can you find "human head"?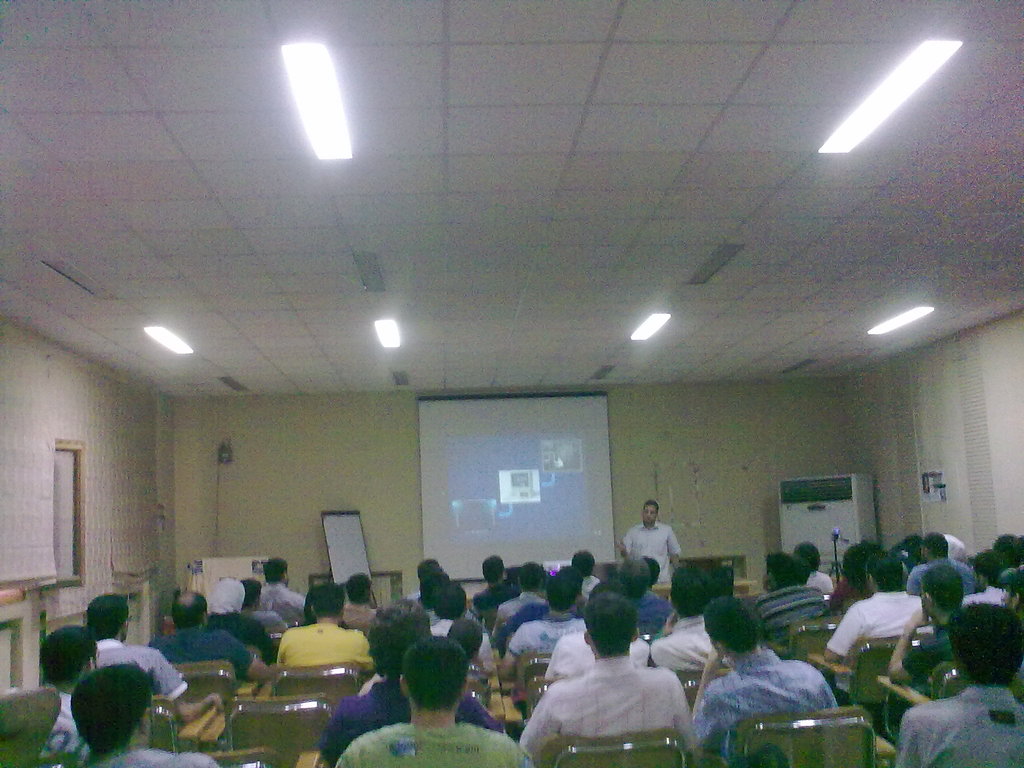
Yes, bounding box: select_region(414, 569, 449, 601).
